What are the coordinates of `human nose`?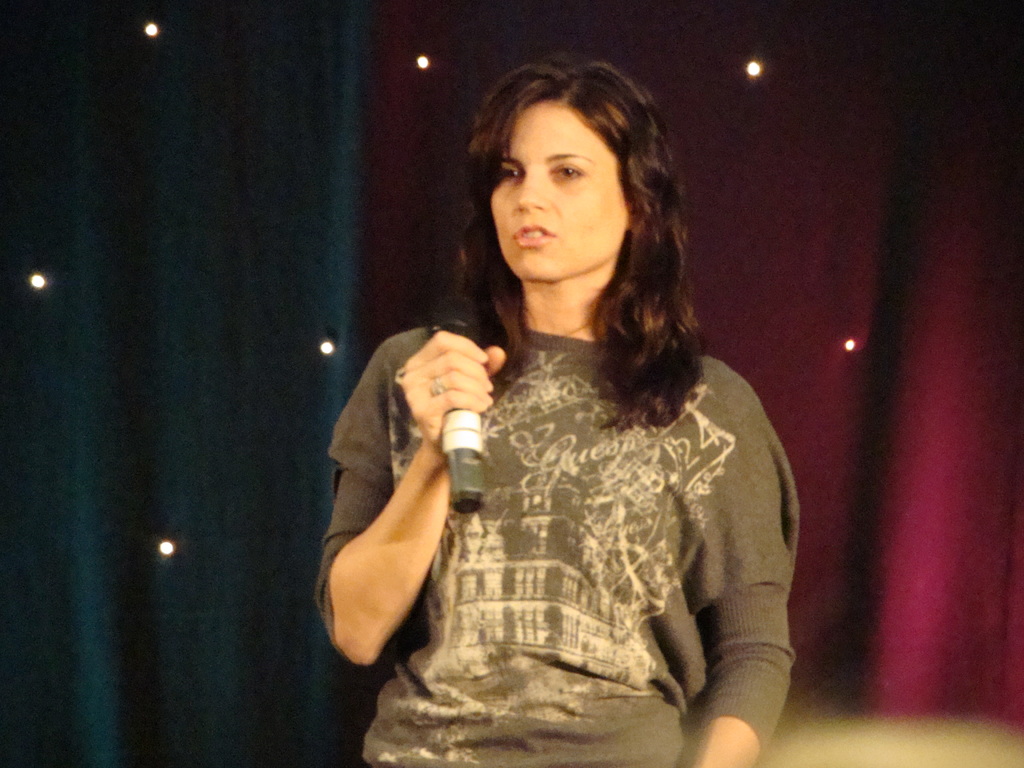
515/170/550/210.
